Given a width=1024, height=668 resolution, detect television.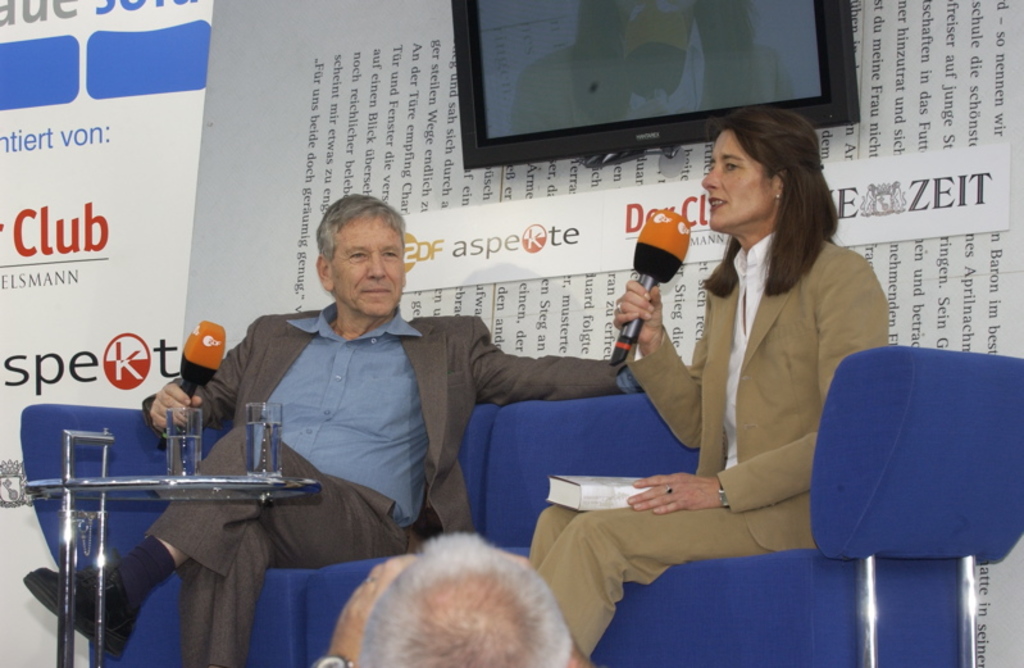
454 0 861 174.
